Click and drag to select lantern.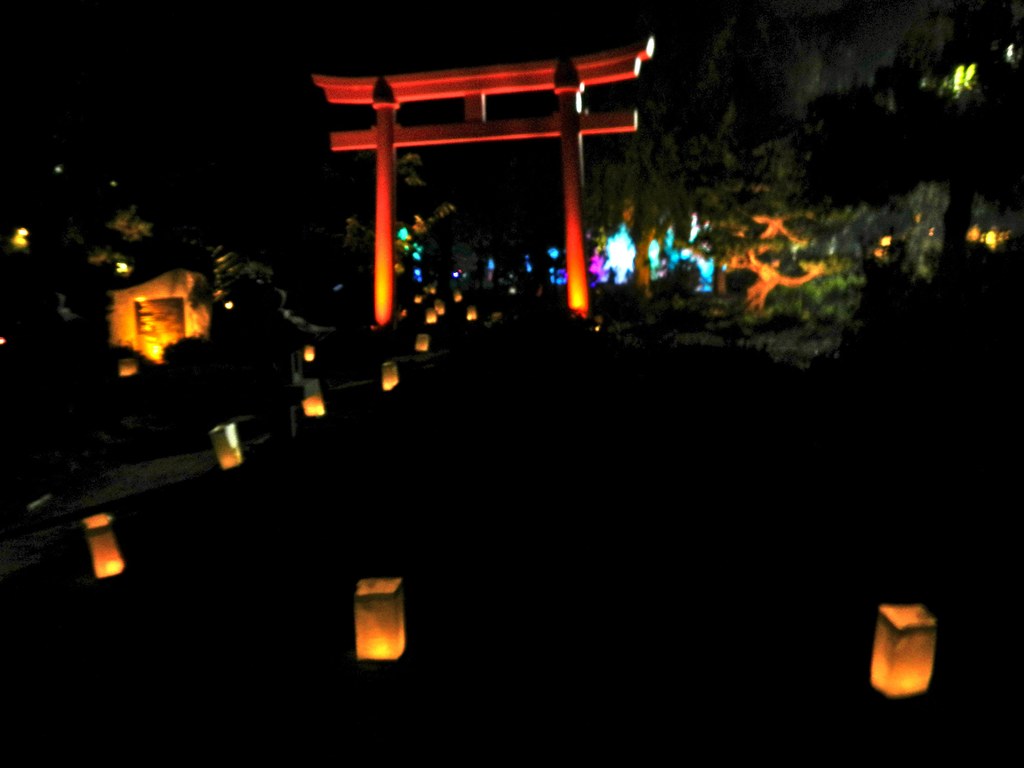
Selection: locate(452, 291, 461, 302).
